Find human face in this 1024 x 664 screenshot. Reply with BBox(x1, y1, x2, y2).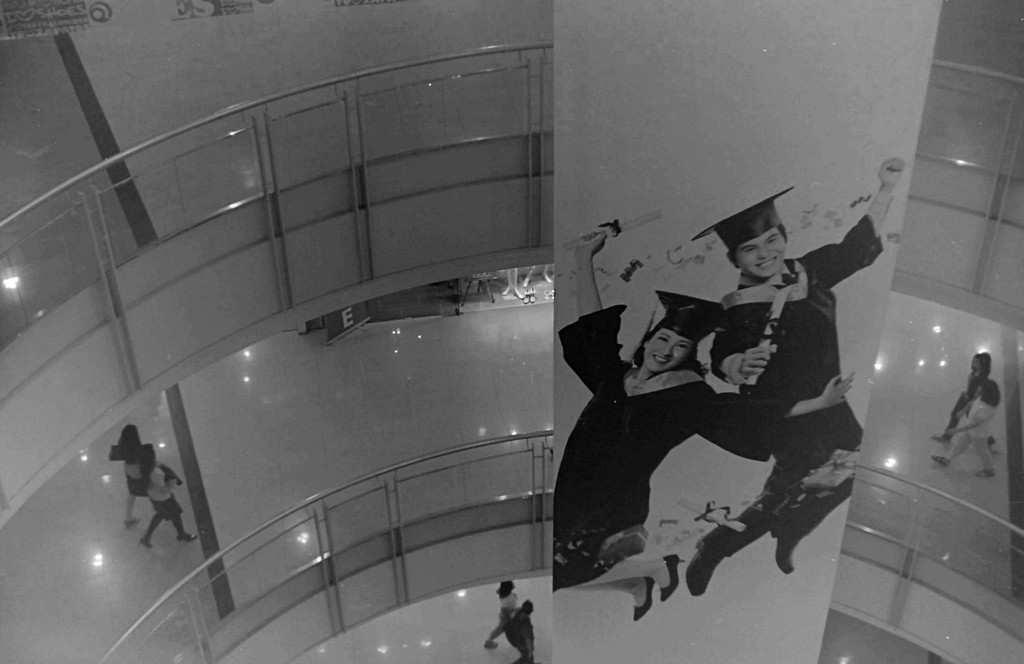
BBox(644, 332, 696, 374).
